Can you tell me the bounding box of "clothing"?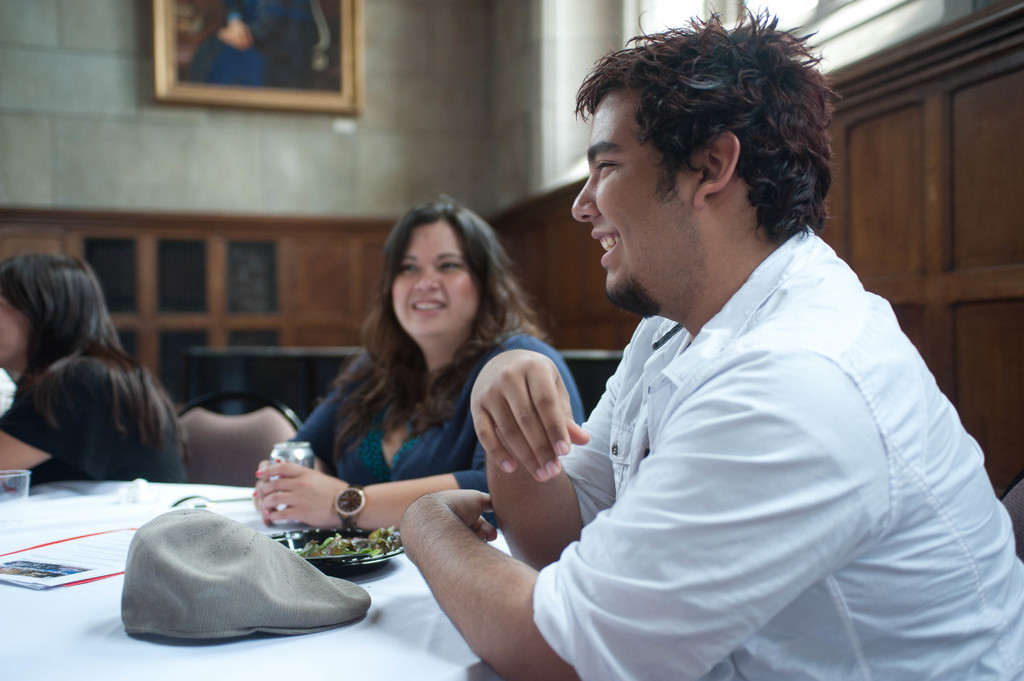
crop(528, 225, 1023, 680).
